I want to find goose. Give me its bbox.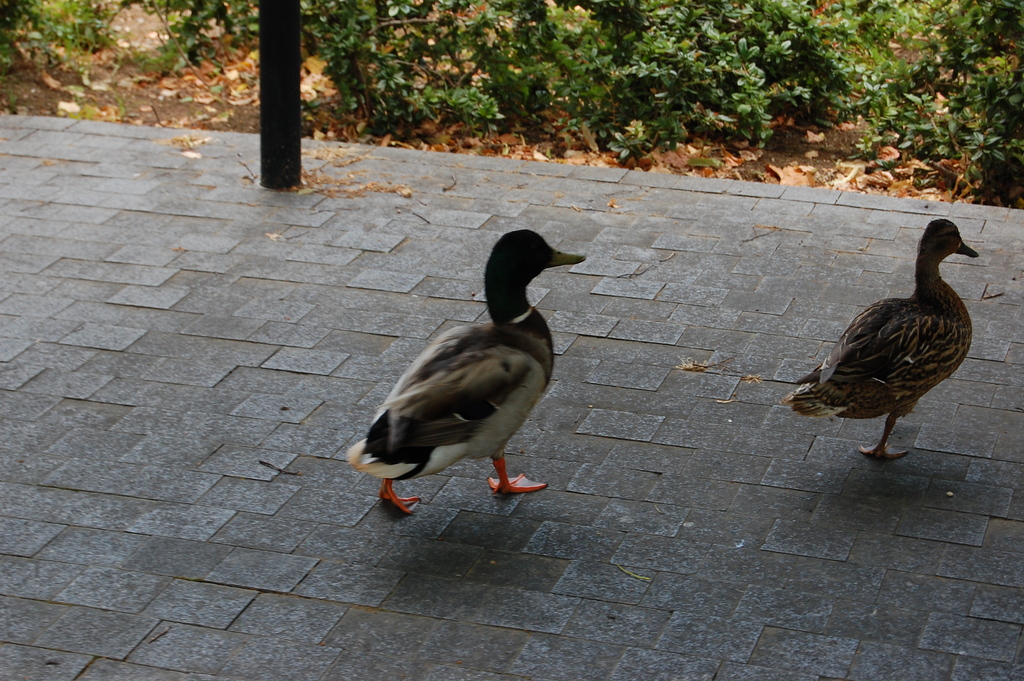
(left=780, top=222, right=981, bottom=459).
